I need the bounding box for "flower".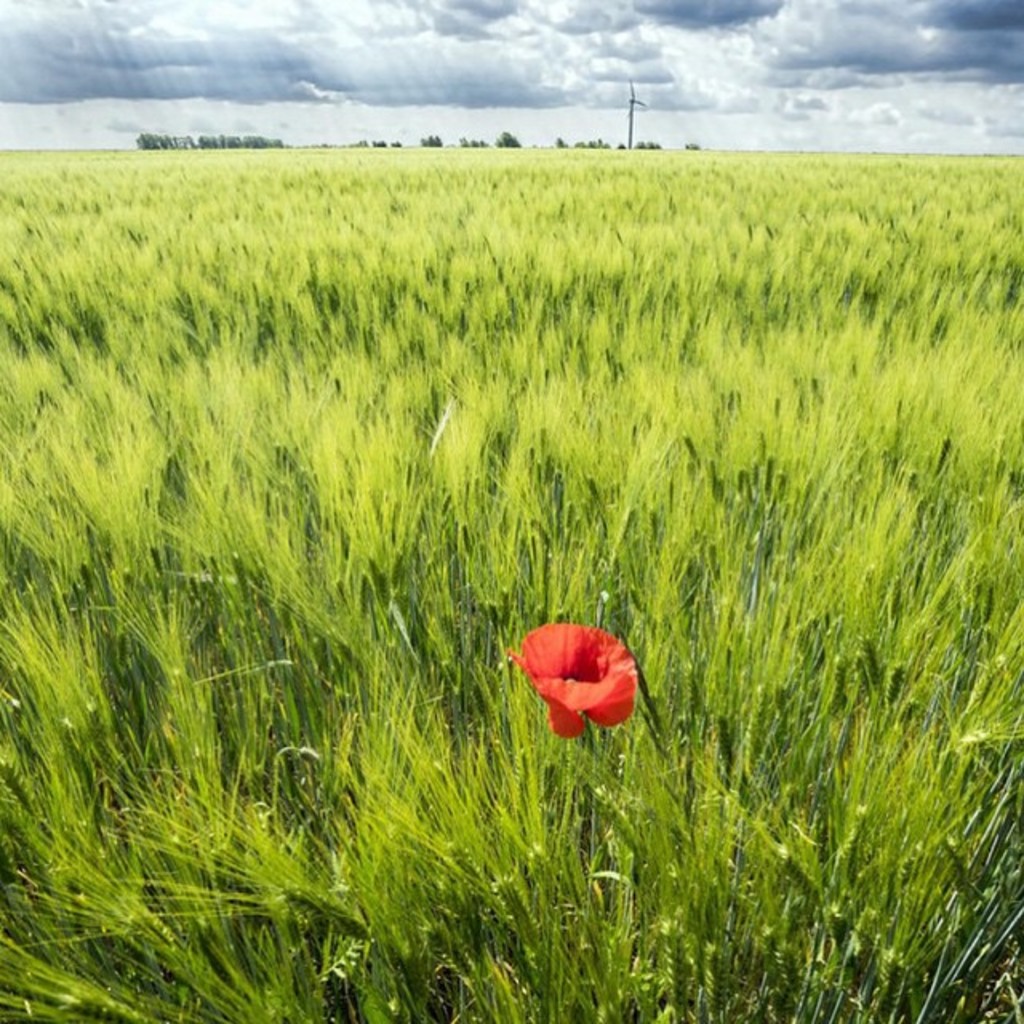
Here it is: bbox=[517, 624, 637, 733].
